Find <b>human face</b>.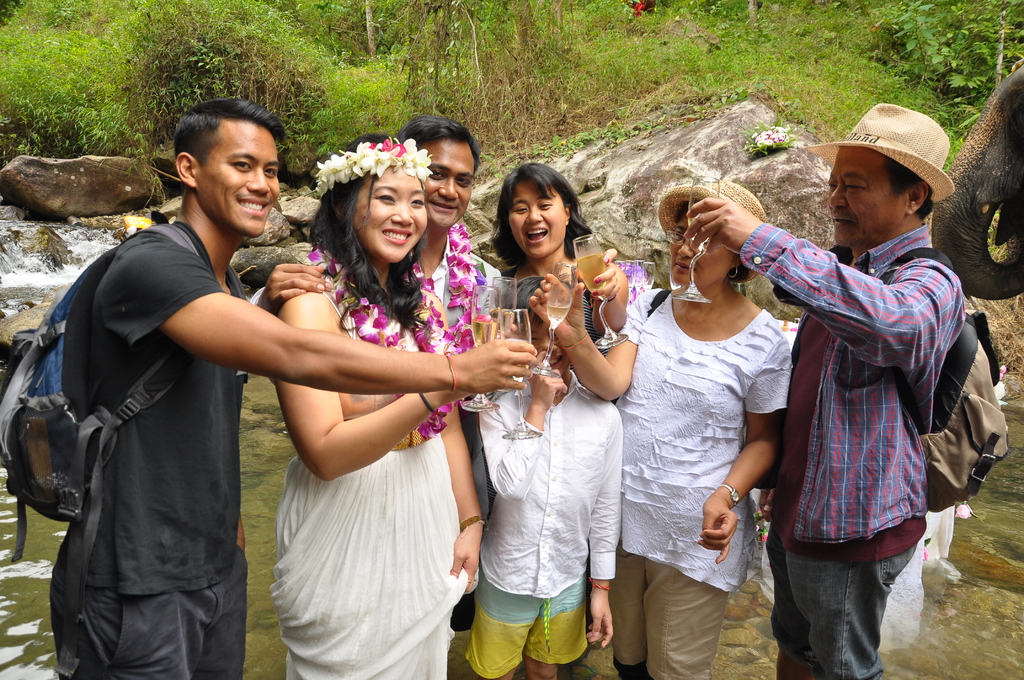
bbox=[362, 172, 426, 257].
